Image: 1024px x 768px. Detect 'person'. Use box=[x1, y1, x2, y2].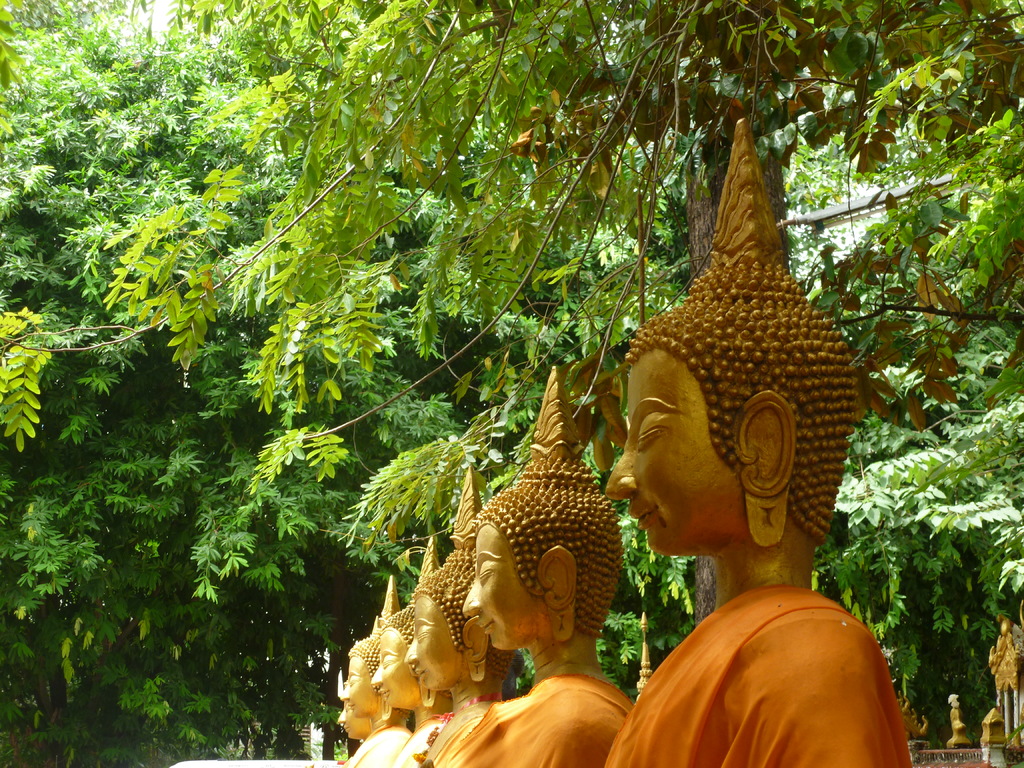
box=[585, 105, 911, 767].
